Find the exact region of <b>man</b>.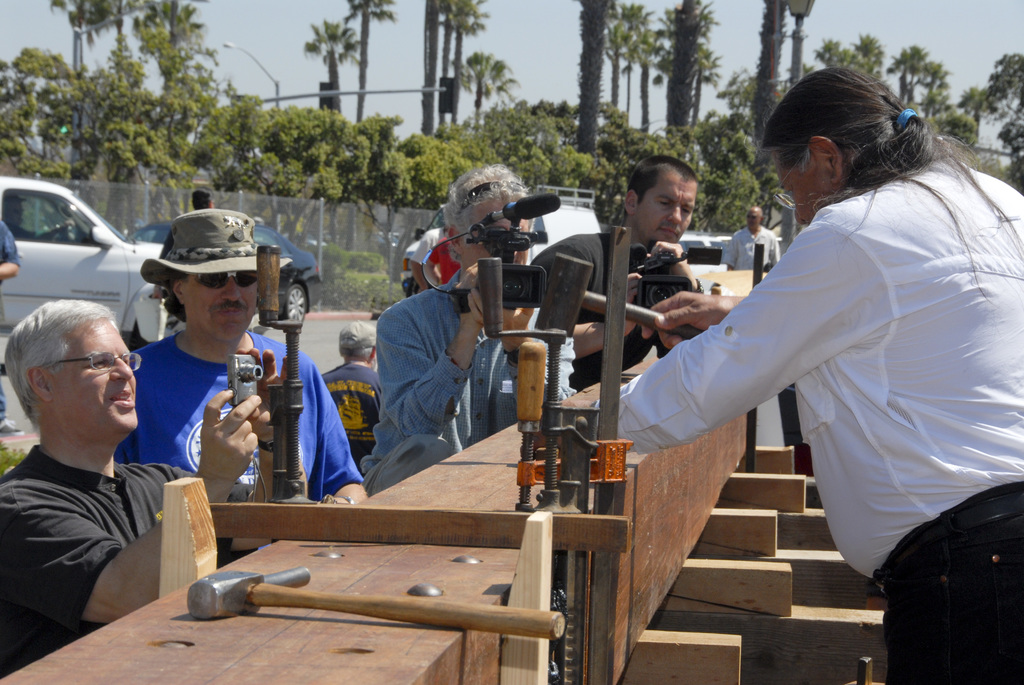
Exact region: pyautogui.locateOnScreen(364, 164, 586, 473).
